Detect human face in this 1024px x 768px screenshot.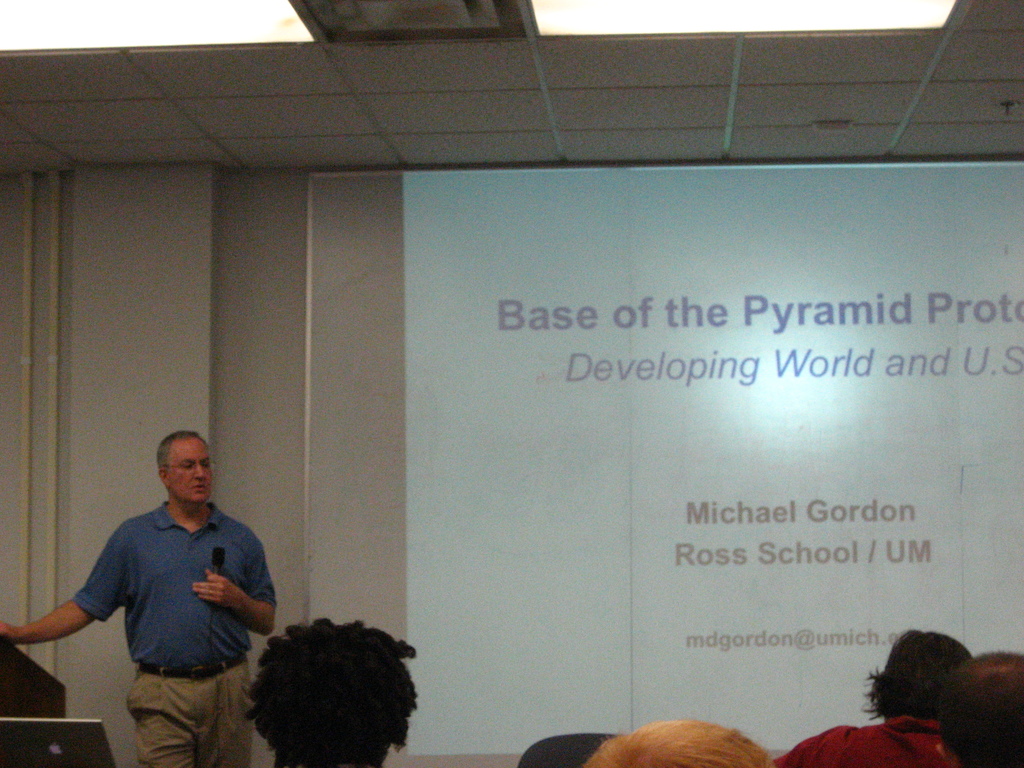
Detection: (left=168, top=440, right=213, bottom=505).
